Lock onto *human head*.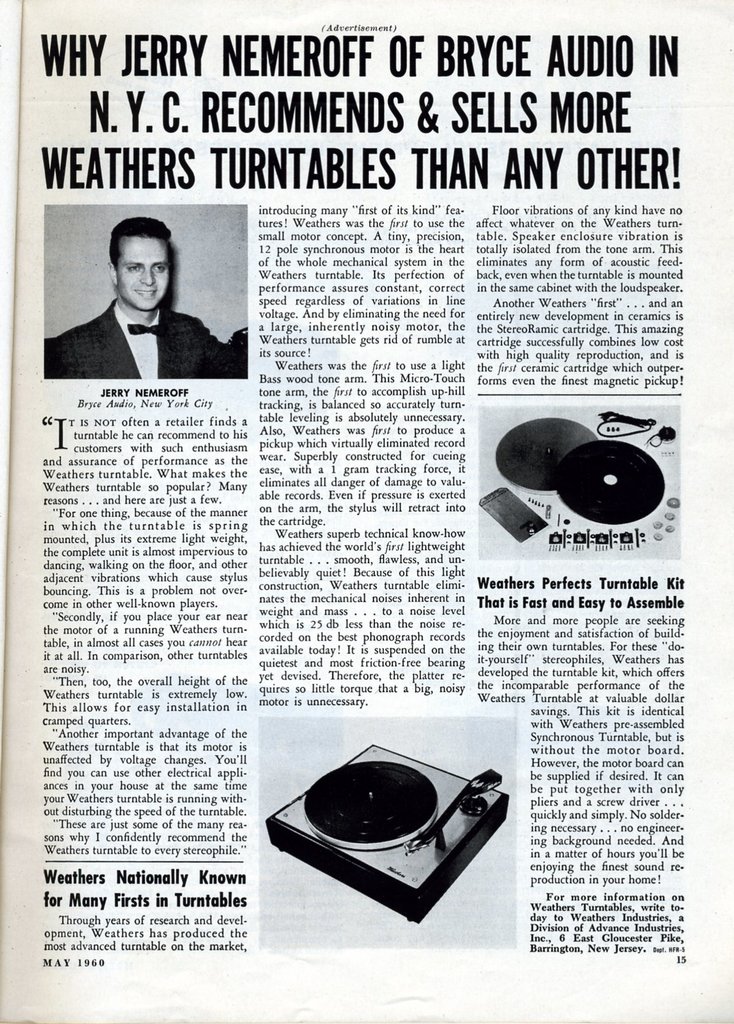
Locked: x1=92 y1=221 x2=174 y2=303.
